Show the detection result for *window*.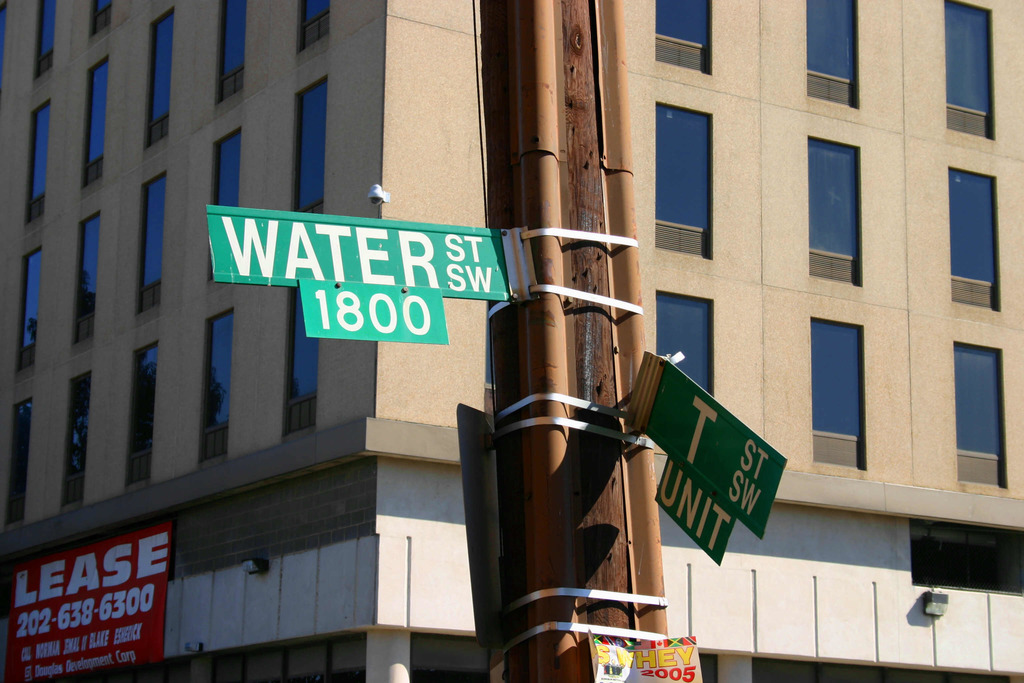
BBox(956, 339, 1011, 490).
